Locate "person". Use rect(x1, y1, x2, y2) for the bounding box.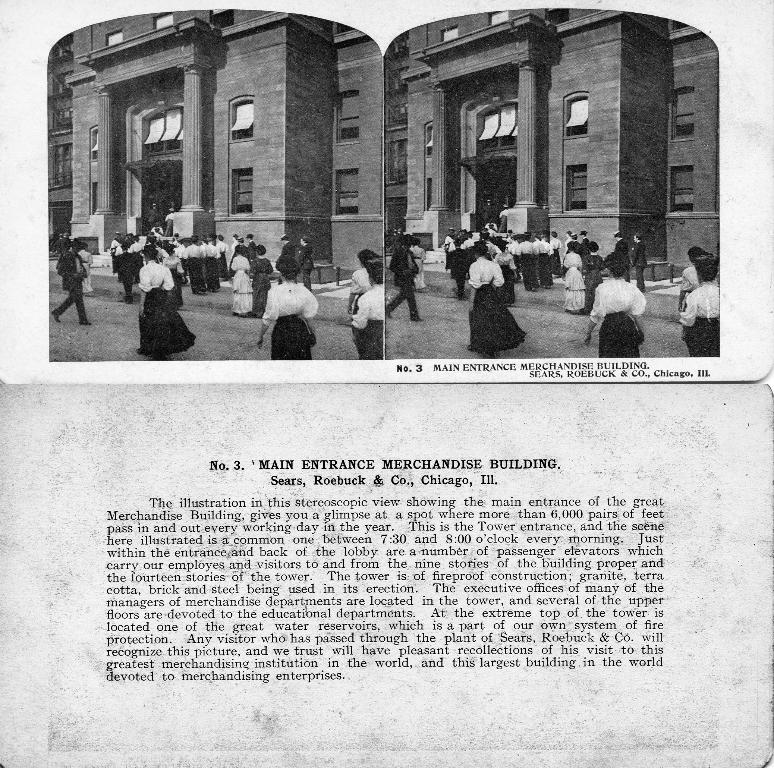
rect(258, 256, 318, 360).
